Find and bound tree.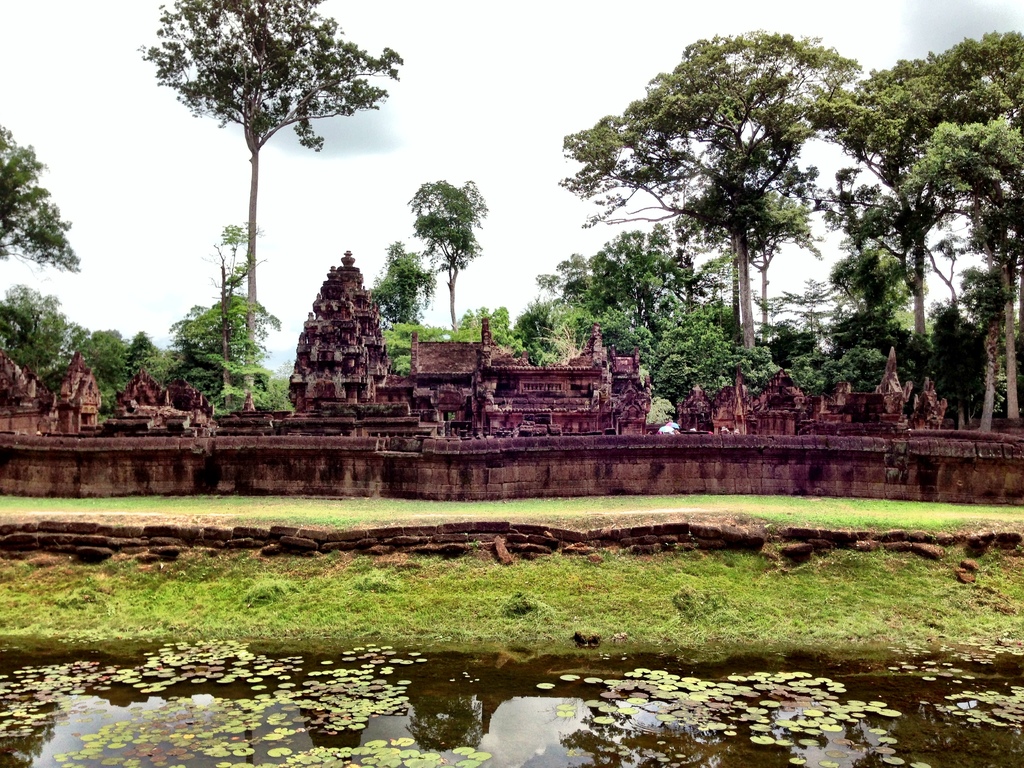
Bound: (372,238,435,324).
